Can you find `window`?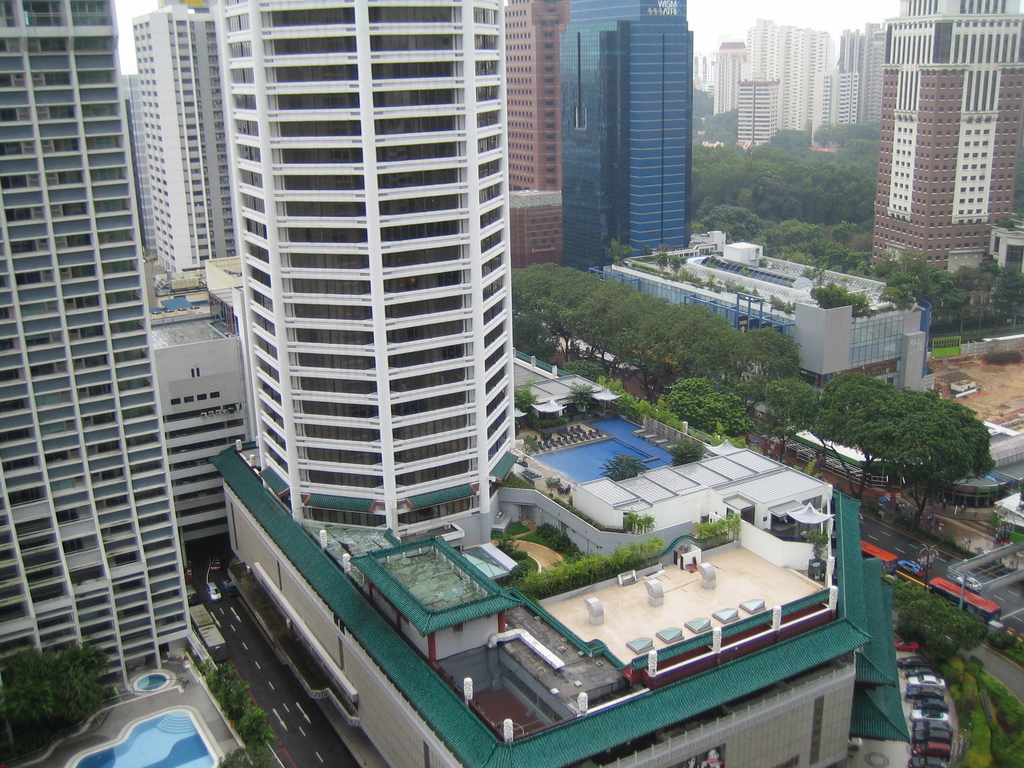
Yes, bounding box: 297, 468, 387, 494.
